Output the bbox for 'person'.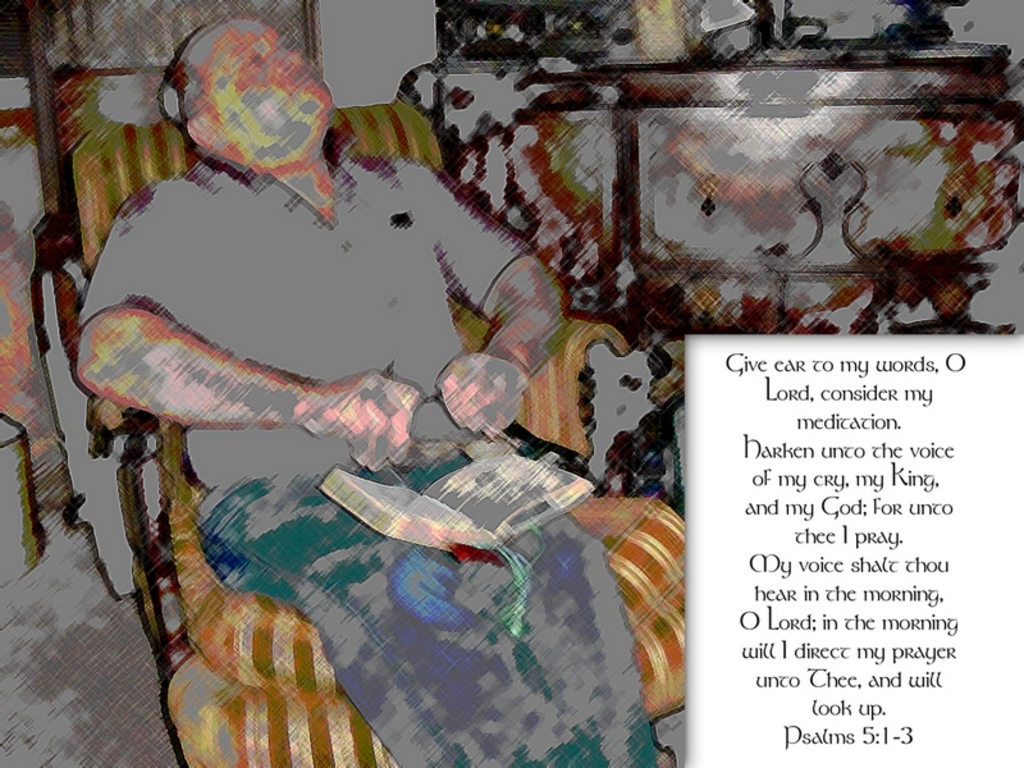
[left=74, top=14, right=671, bottom=767].
